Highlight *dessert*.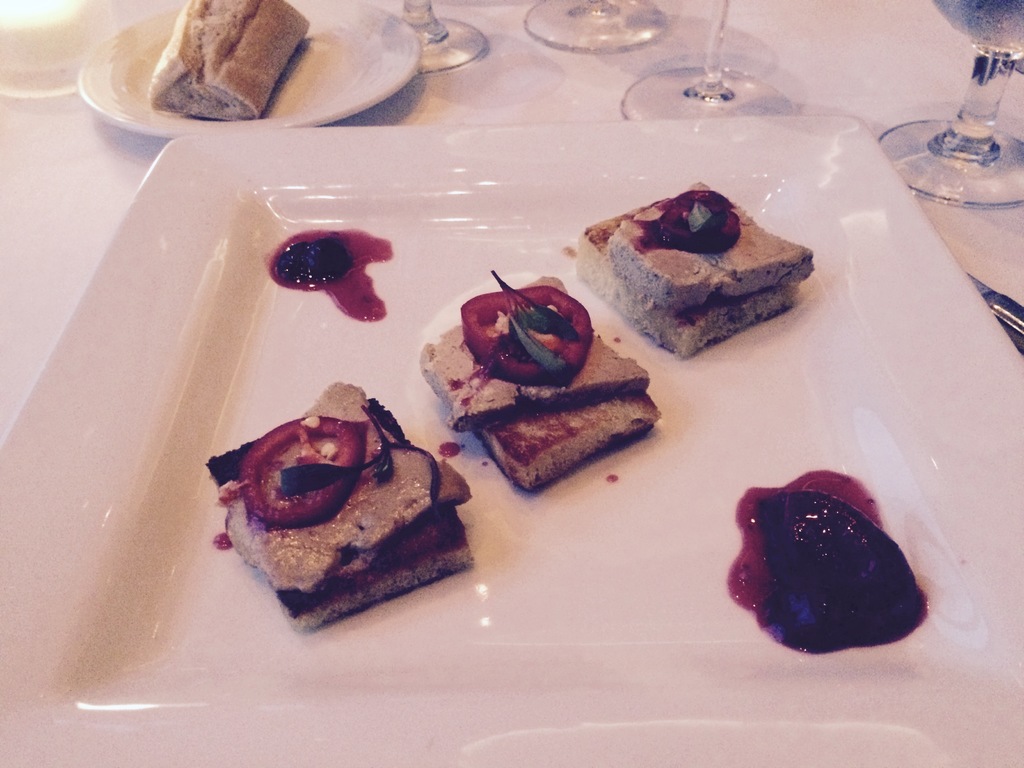
Highlighted region: Rect(419, 278, 657, 486).
